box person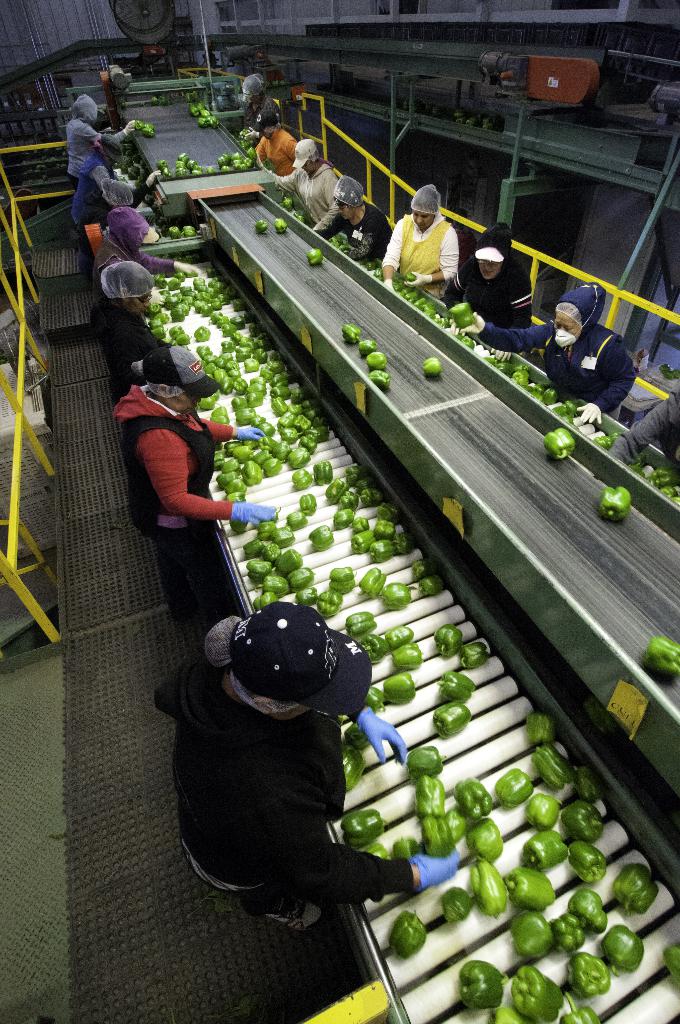
region(64, 95, 157, 199)
